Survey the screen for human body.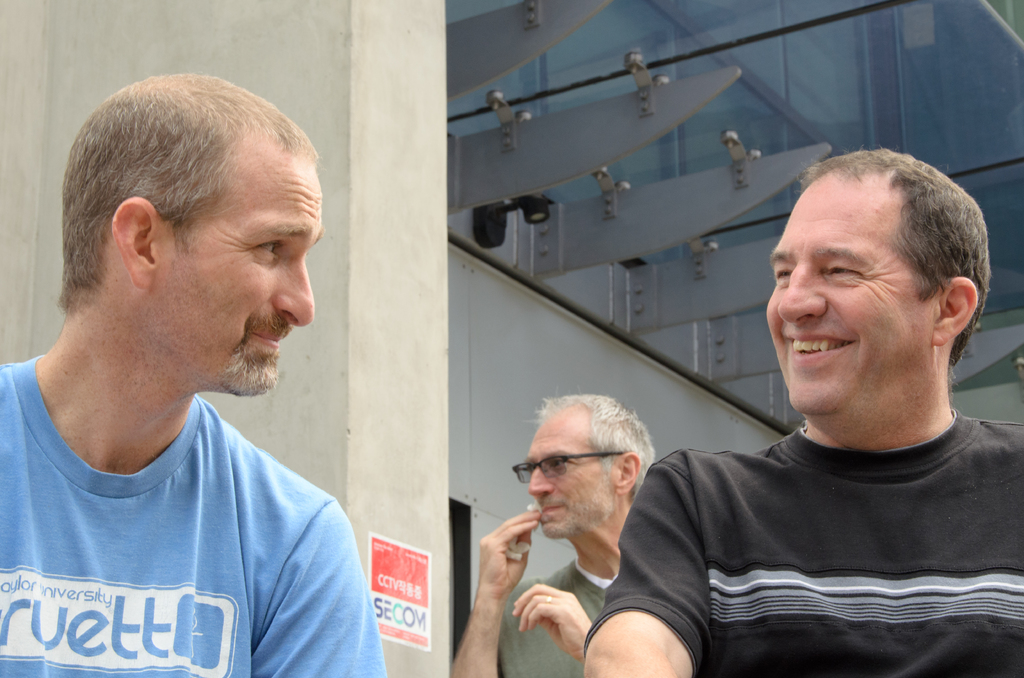
Survey found: locate(615, 180, 1023, 672).
